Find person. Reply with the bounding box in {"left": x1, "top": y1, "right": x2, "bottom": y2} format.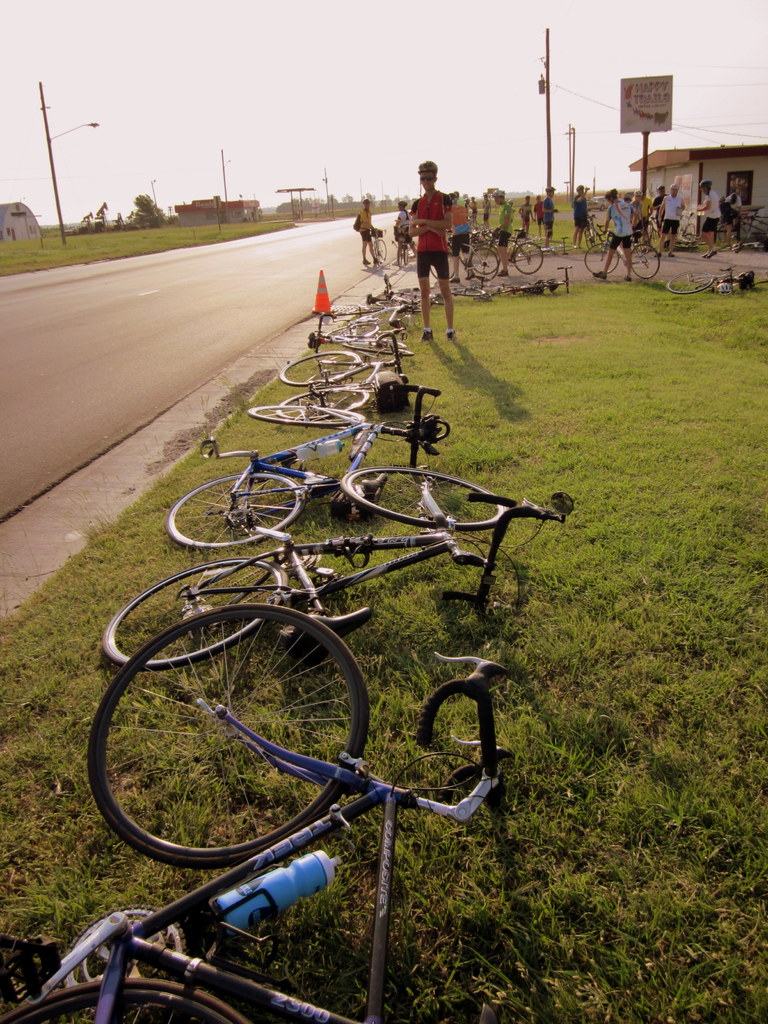
{"left": 403, "top": 156, "right": 468, "bottom": 319}.
